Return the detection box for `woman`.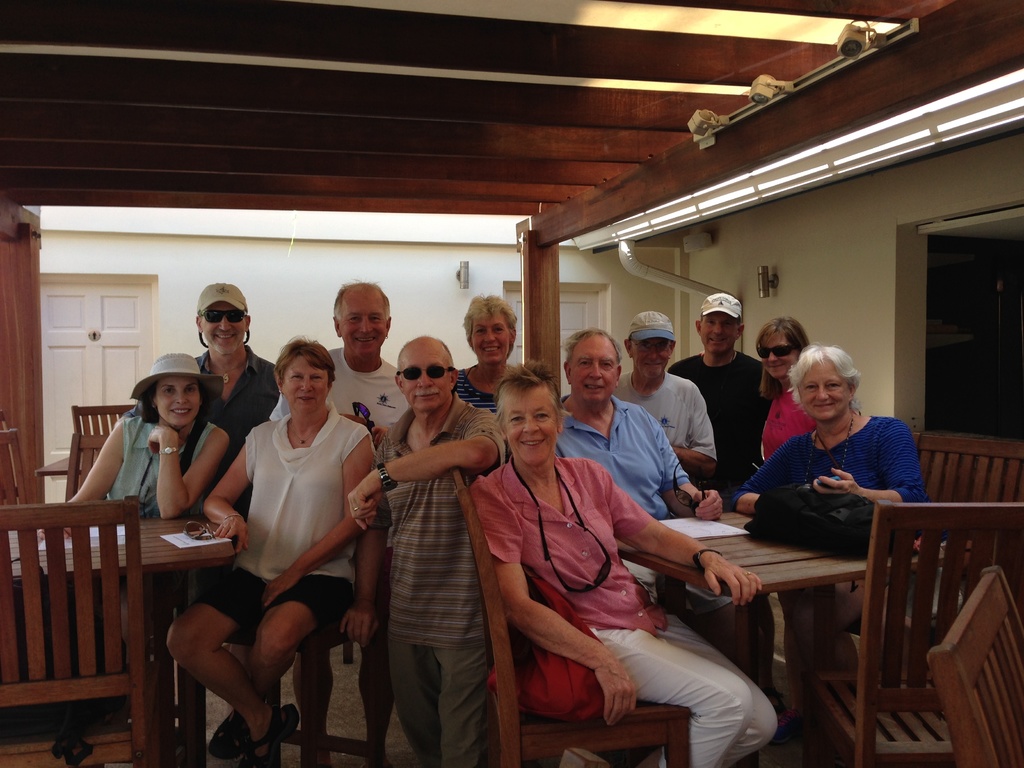
<box>472,360,777,767</box>.
